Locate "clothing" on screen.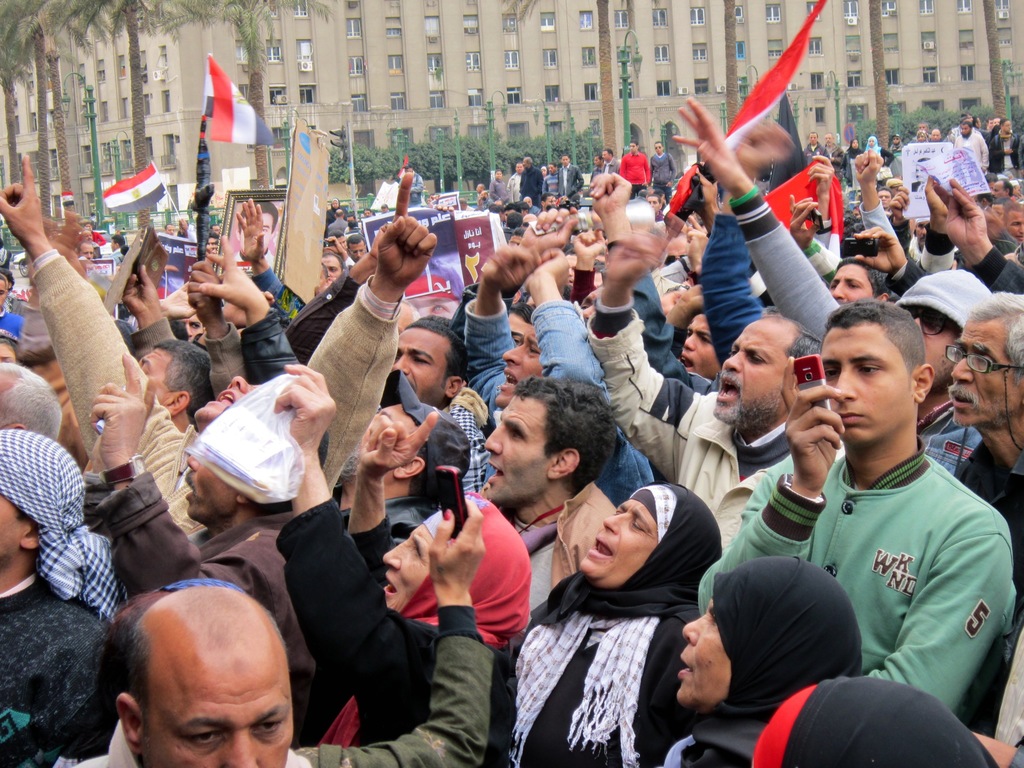
On screen at x1=80 y1=465 x2=301 y2=648.
